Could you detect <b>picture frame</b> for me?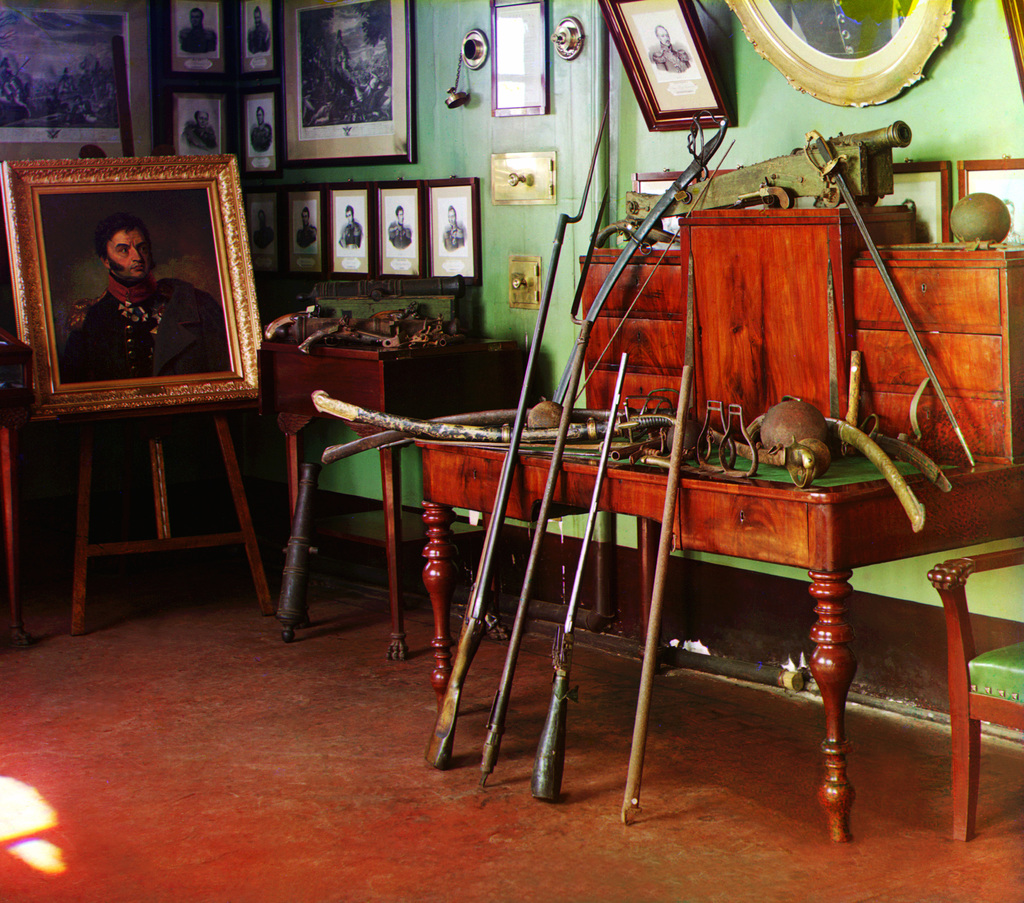
Detection result: {"left": 1, "top": 154, "right": 257, "bottom": 422}.
